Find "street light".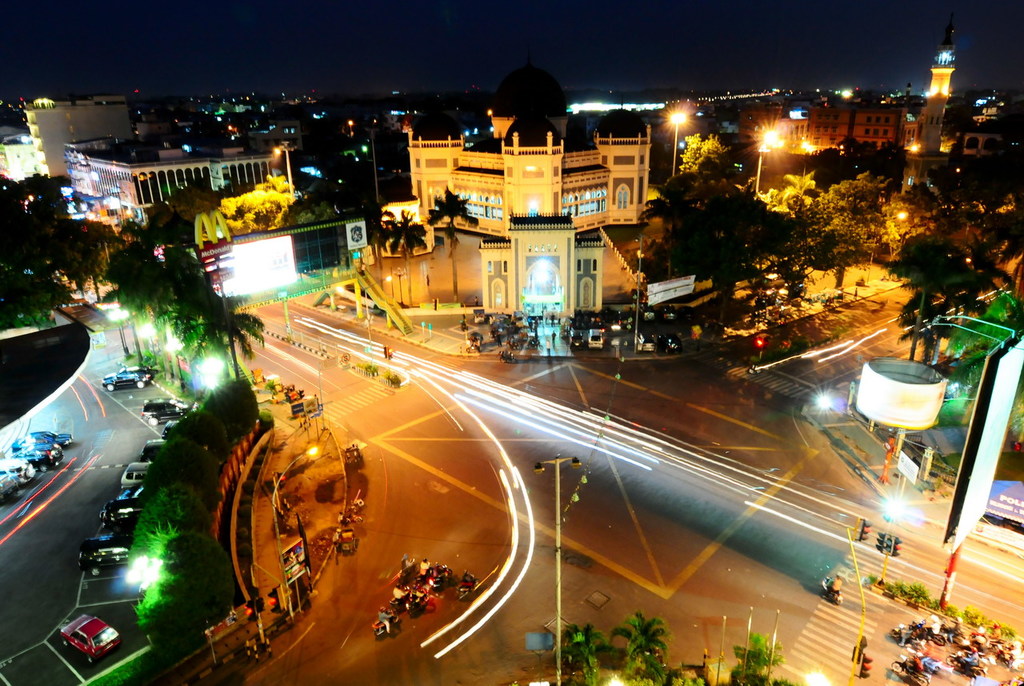
x1=271 y1=139 x2=295 y2=195.
